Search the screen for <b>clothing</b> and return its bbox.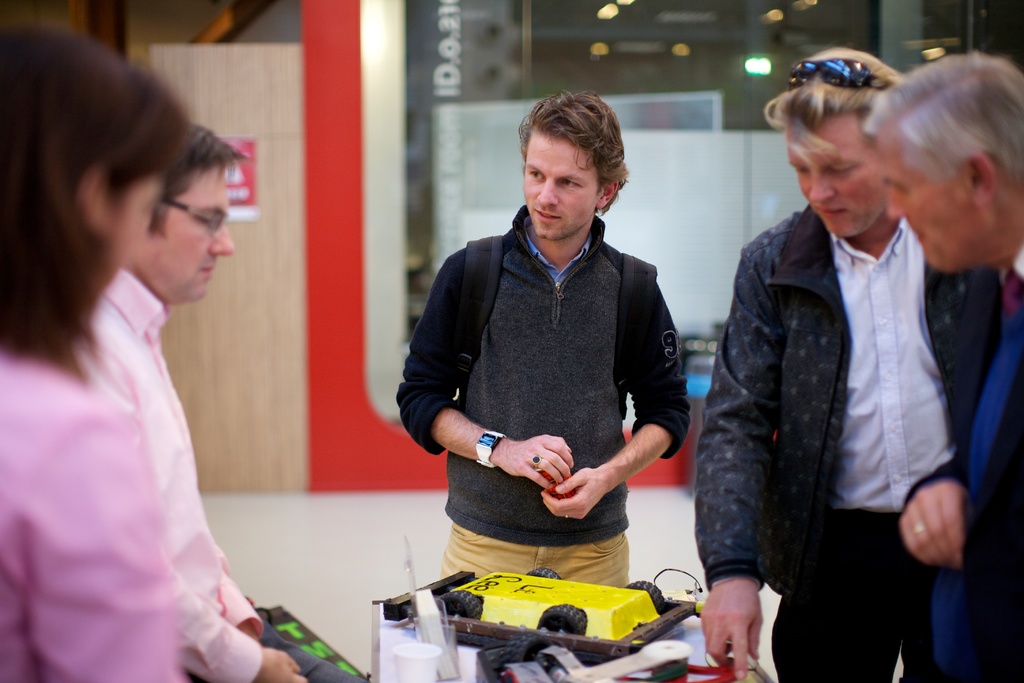
Found: Rect(407, 189, 698, 589).
